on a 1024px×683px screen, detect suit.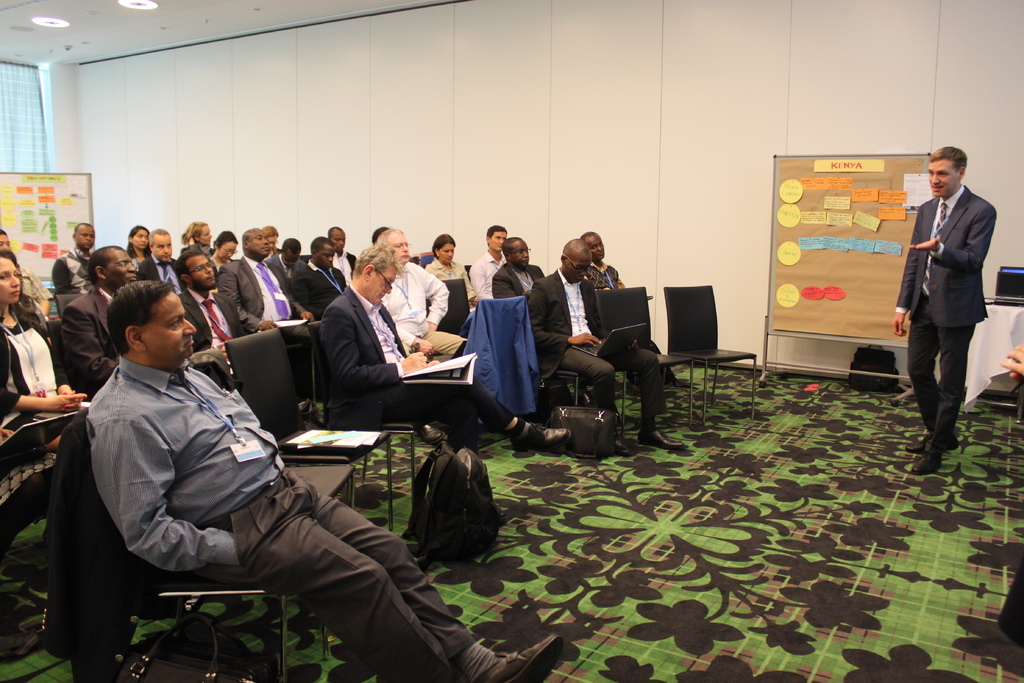
box(132, 252, 182, 294).
